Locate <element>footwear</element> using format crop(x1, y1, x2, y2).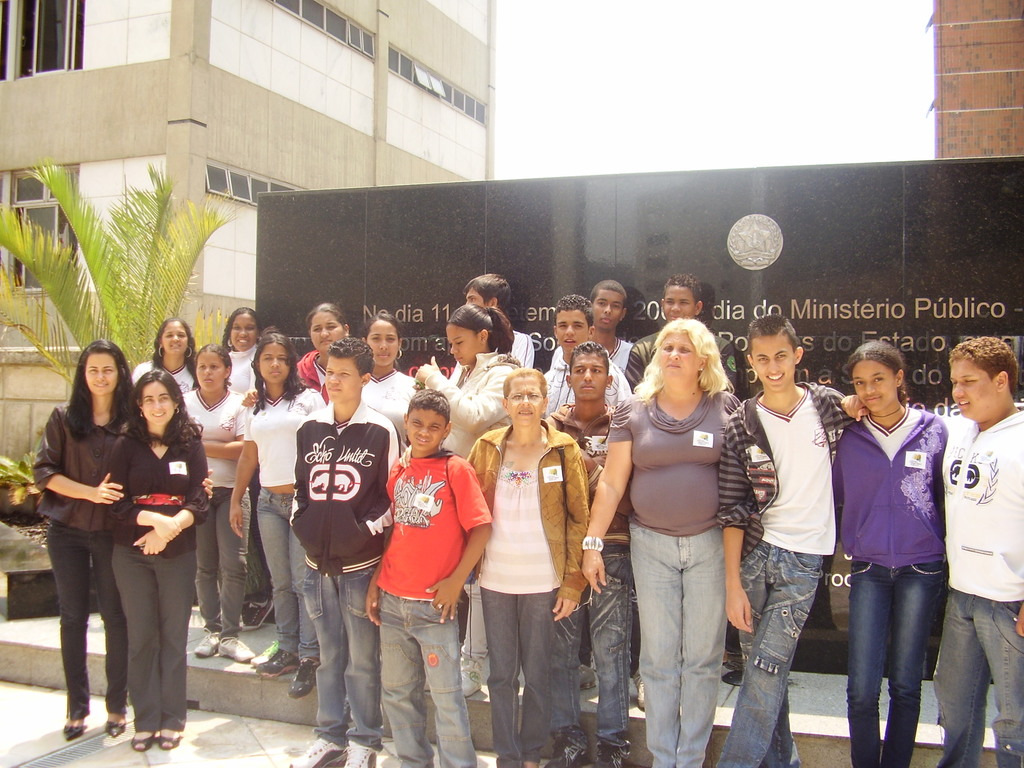
crop(543, 730, 589, 767).
